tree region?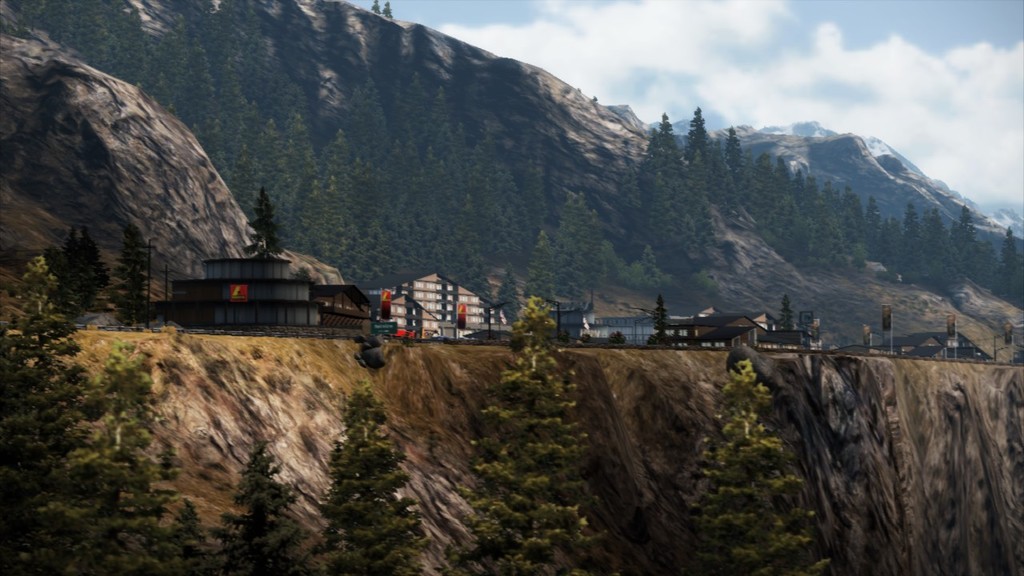
491, 270, 524, 325
